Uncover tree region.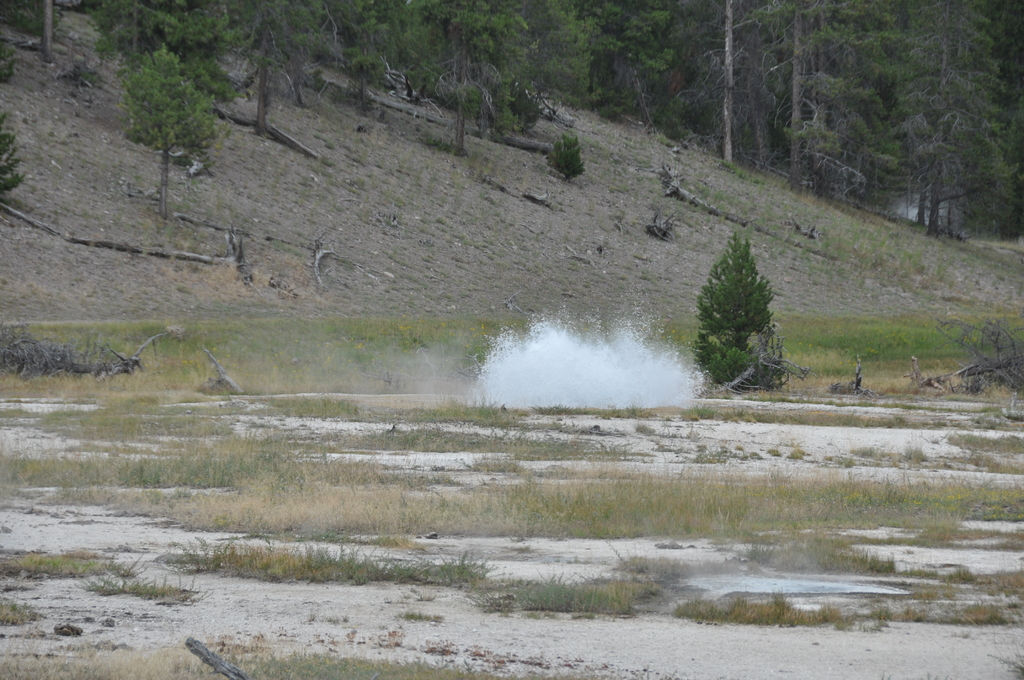
Uncovered: [701,219,798,388].
